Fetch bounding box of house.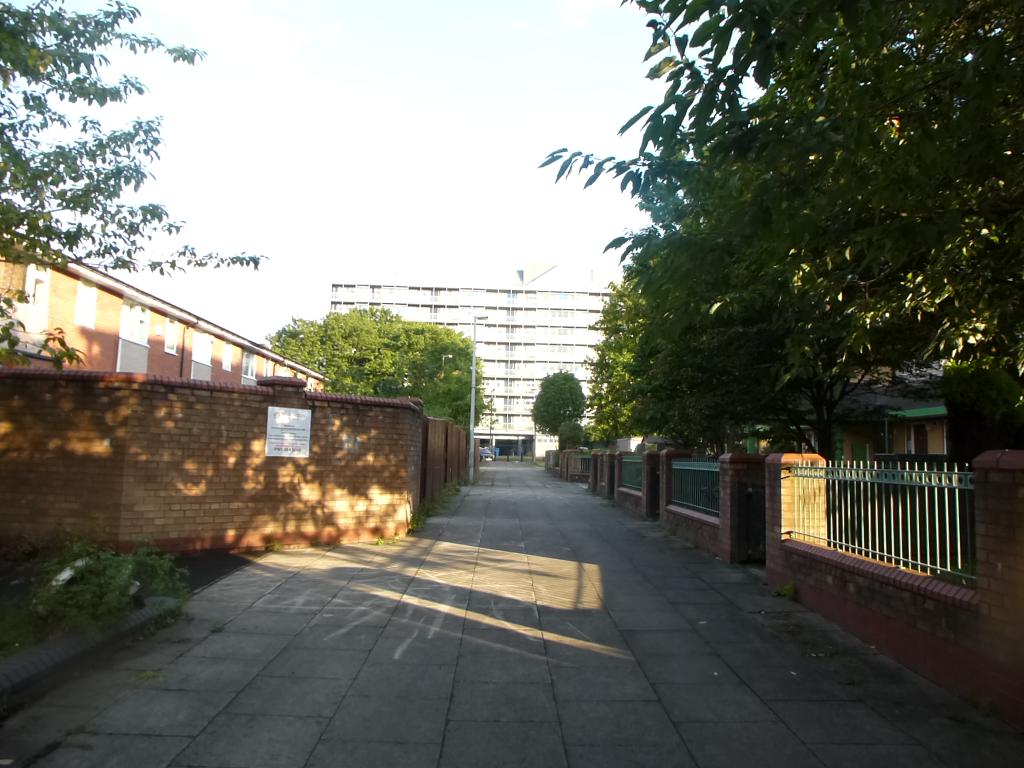
Bbox: 744:362:1023:467.
